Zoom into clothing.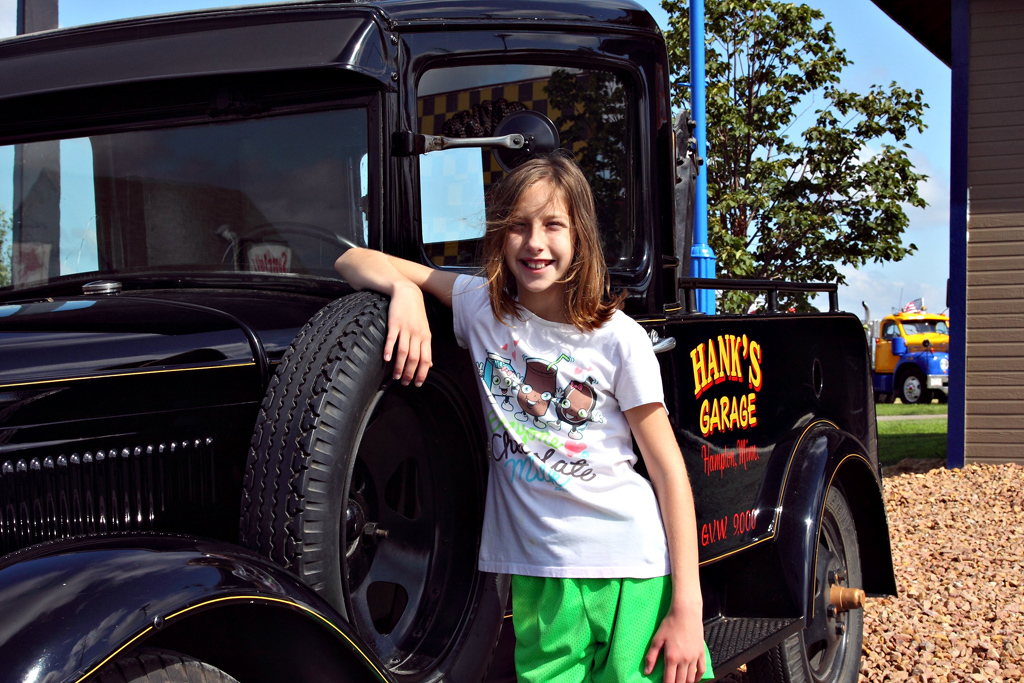
Zoom target: BBox(462, 253, 692, 653).
